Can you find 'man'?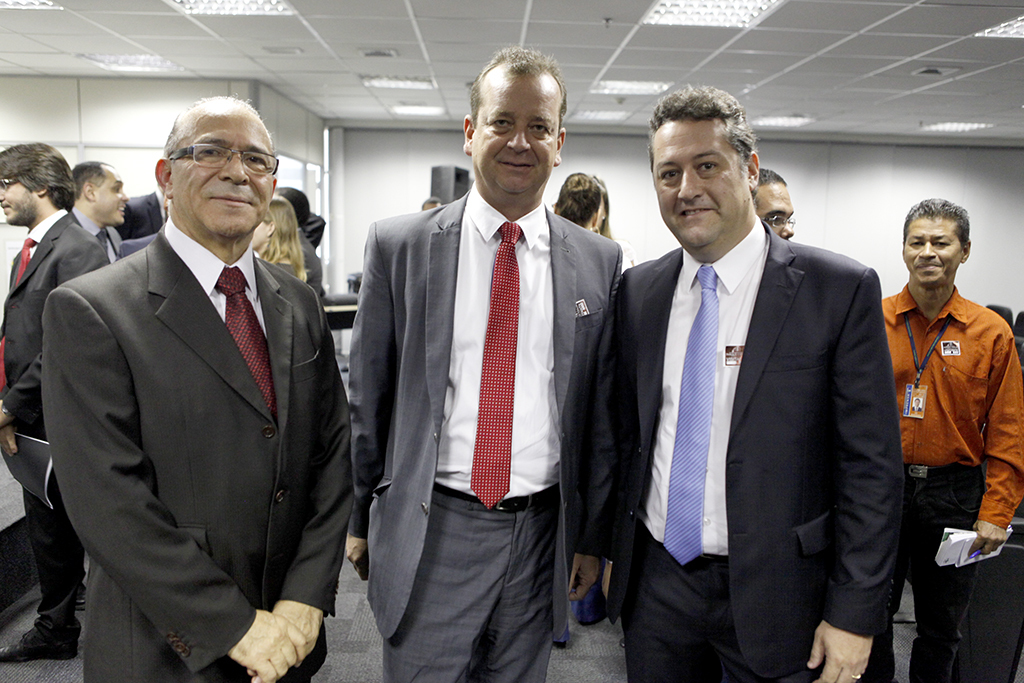
Yes, bounding box: [746,165,792,244].
